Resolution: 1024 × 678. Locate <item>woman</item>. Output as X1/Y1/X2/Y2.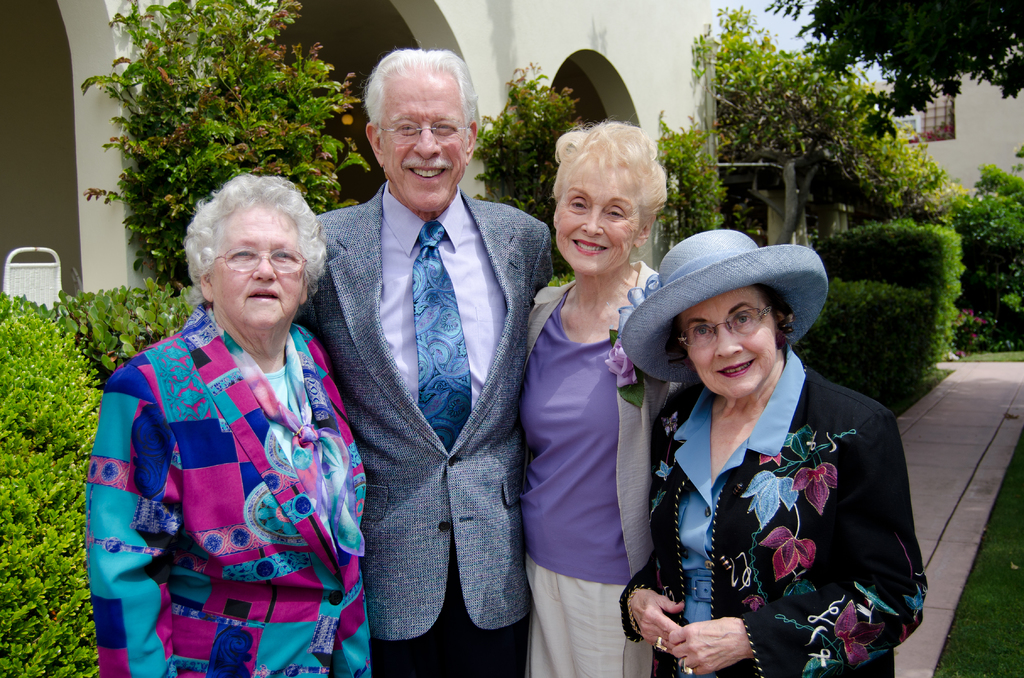
84/177/370/677.
